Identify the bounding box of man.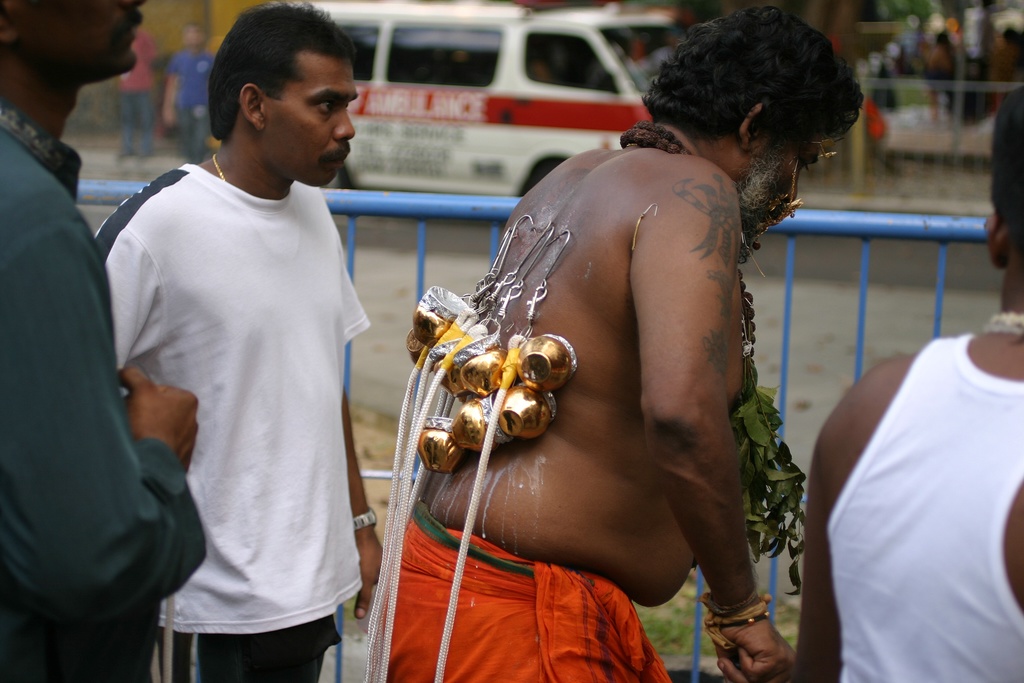
376:49:829:672.
